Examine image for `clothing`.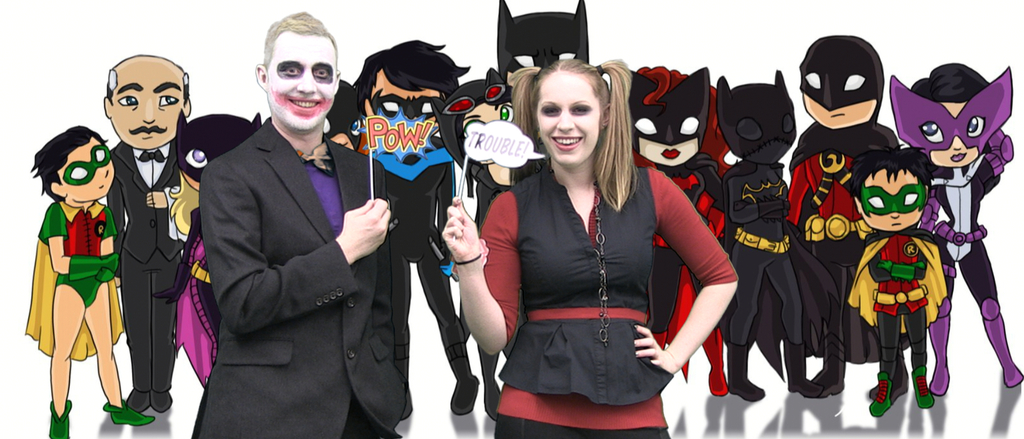
Examination result: <bbox>492, 112, 692, 420</bbox>.
